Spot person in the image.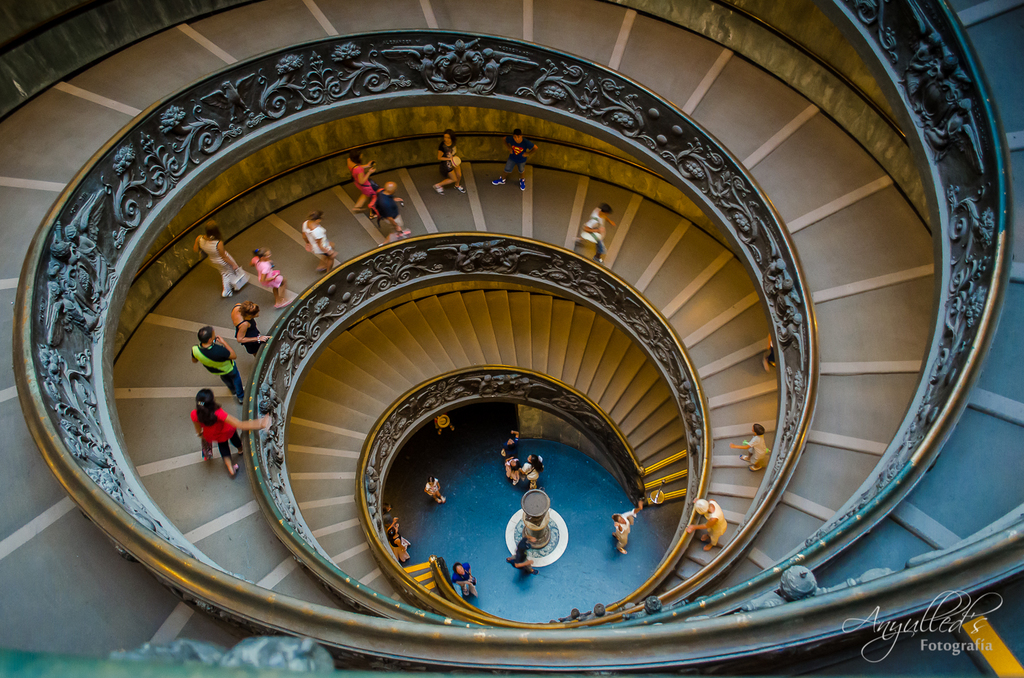
person found at (498, 520, 536, 575).
